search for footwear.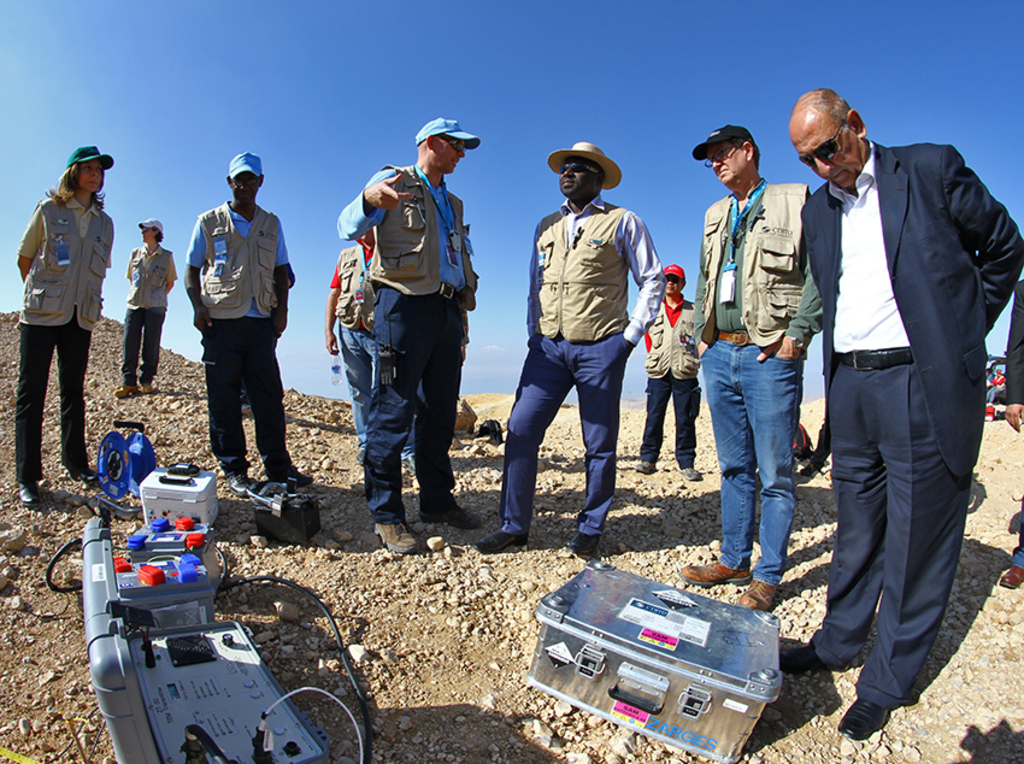
Found at l=675, t=548, r=761, b=588.
